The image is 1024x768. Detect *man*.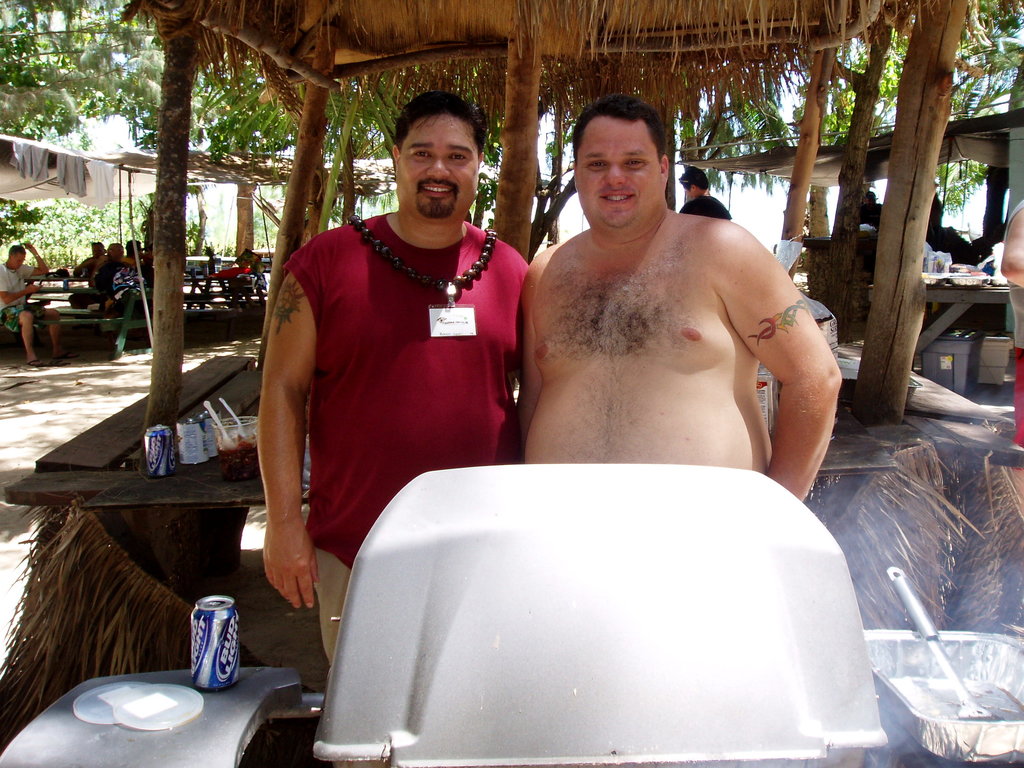
Detection: pyautogui.locateOnScreen(255, 93, 529, 664).
